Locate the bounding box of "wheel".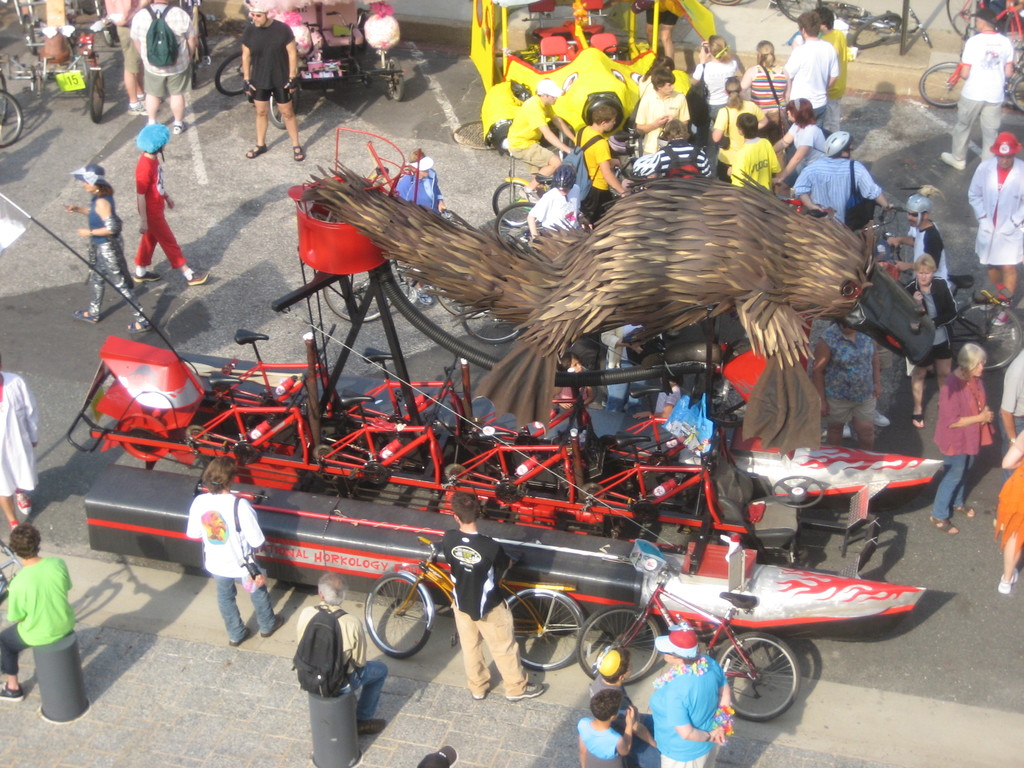
Bounding box: [left=768, top=476, right=825, bottom=509].
